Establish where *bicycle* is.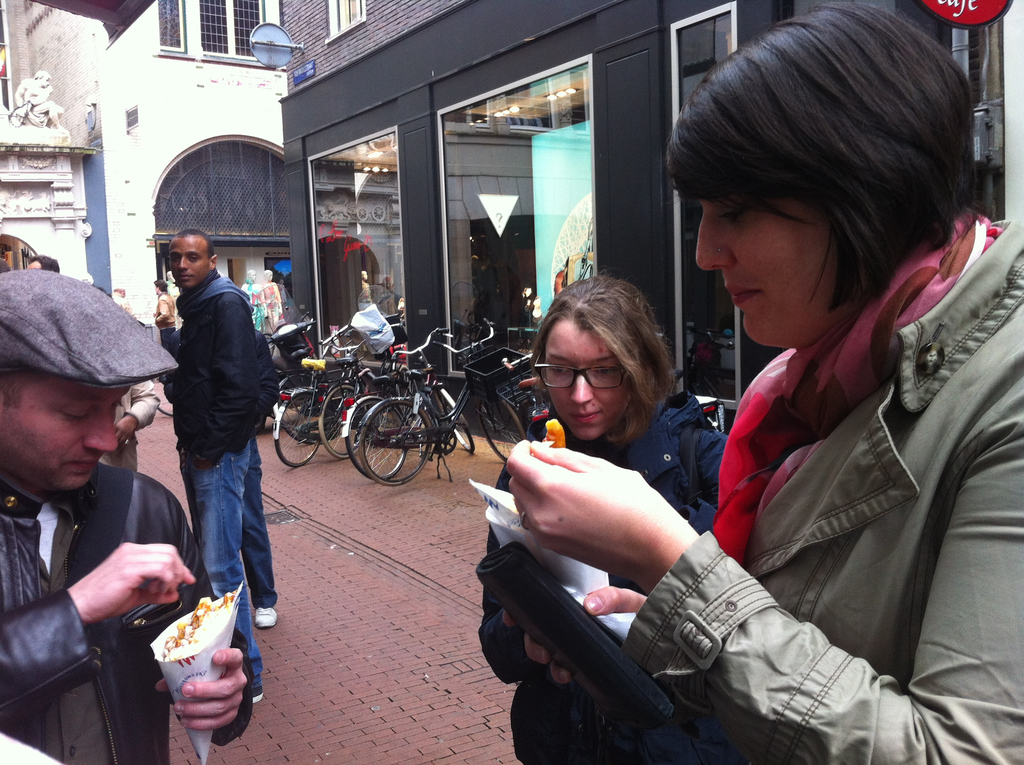
Established at 359 332 545 485.
